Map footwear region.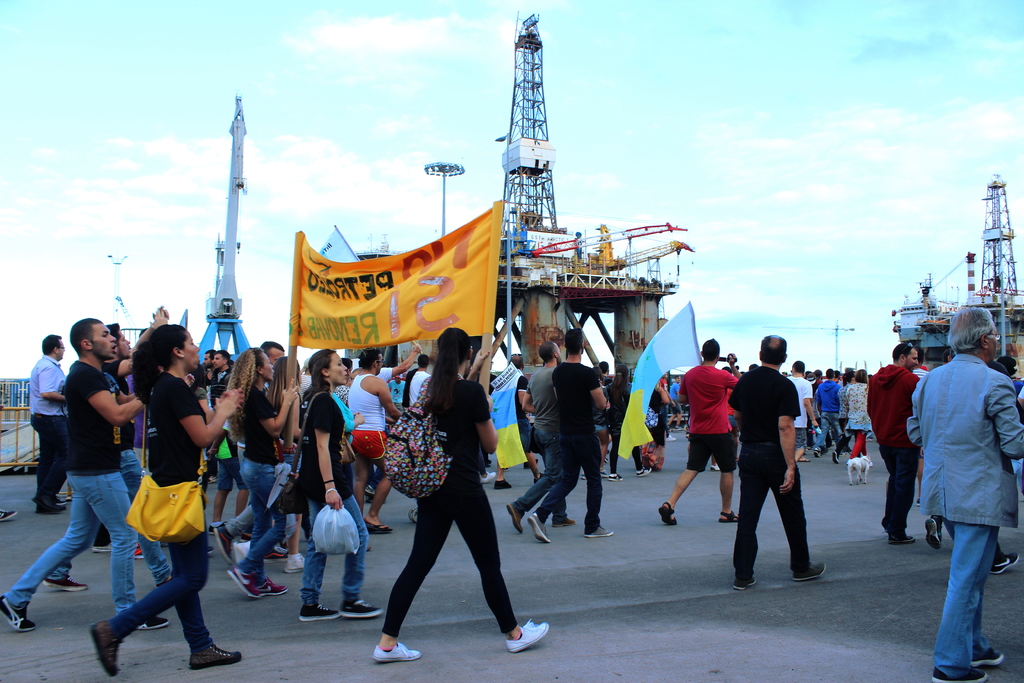
Mapped to x1=499, y1=596, x2=561, y2=661.
